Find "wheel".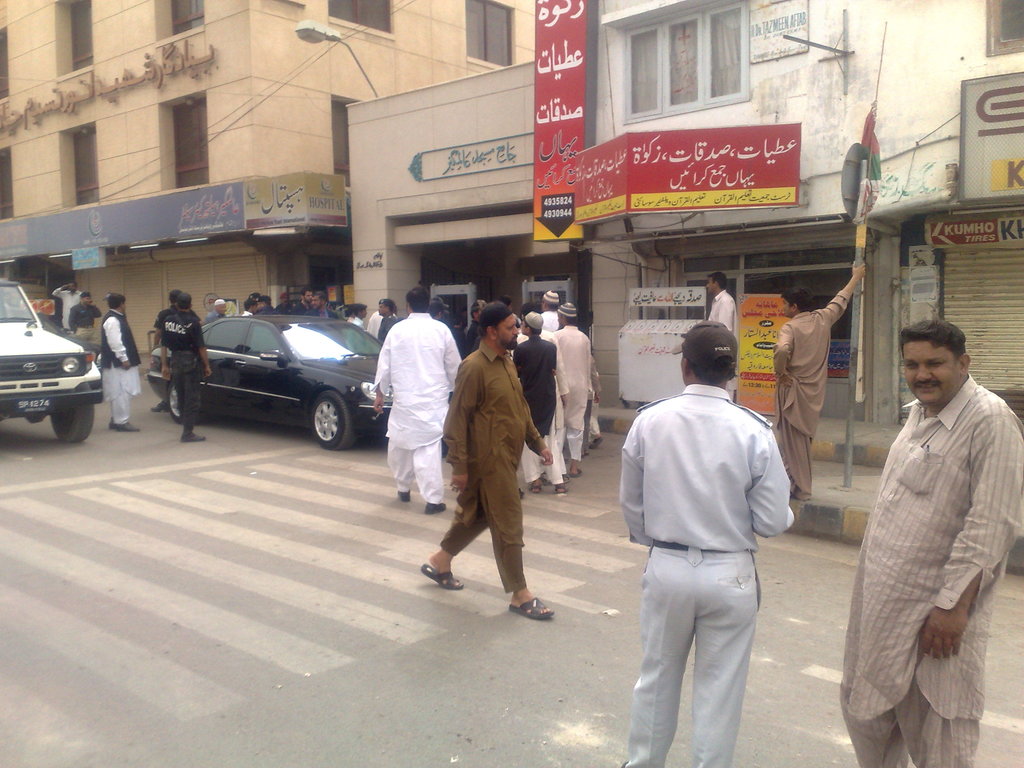
275,386,349,452.
